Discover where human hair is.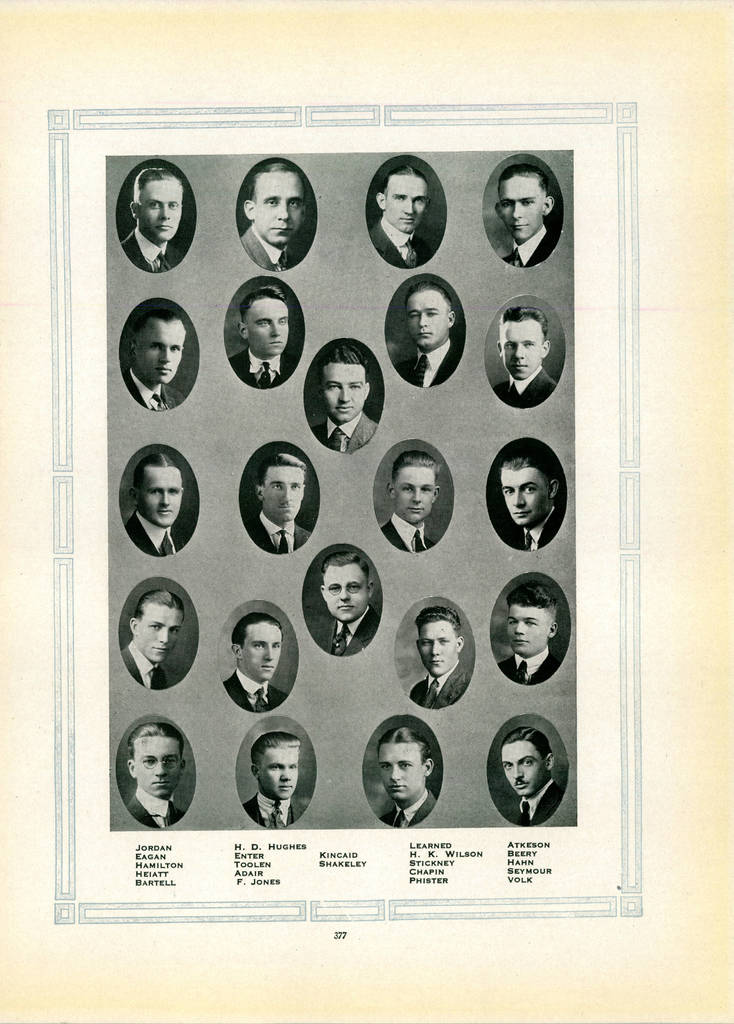
Discovered at x1=135, y1=164, x2=178, y2=199.
